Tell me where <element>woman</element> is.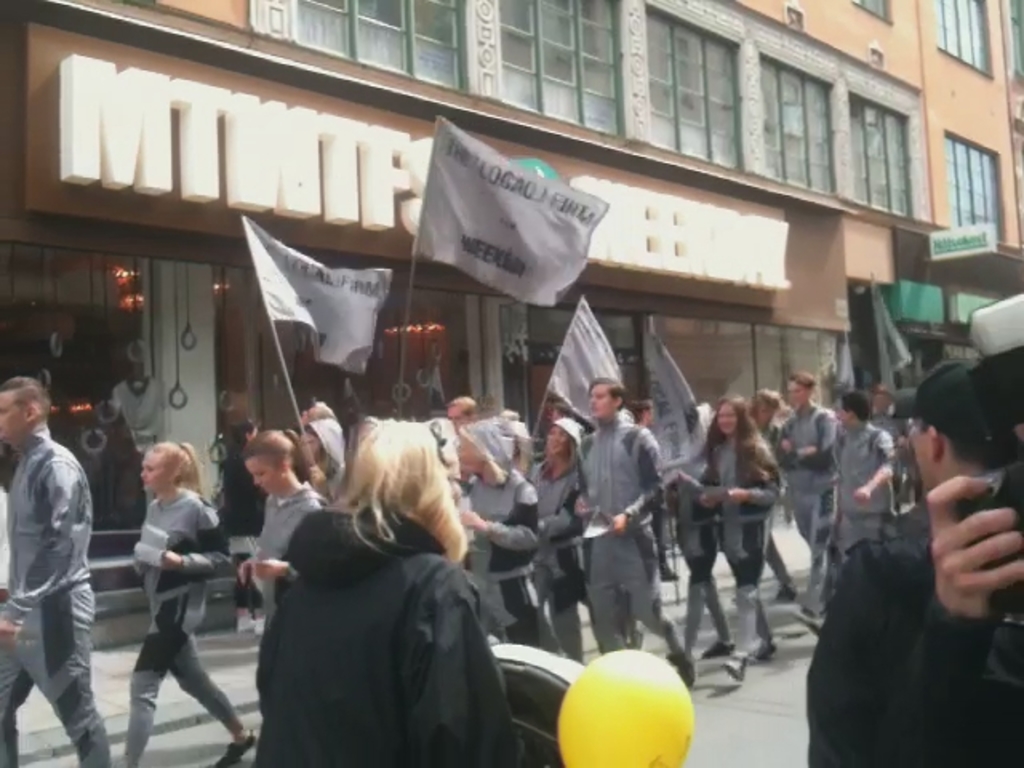
<element>woman</element> is at Rect(526, 413, 605, 678).
